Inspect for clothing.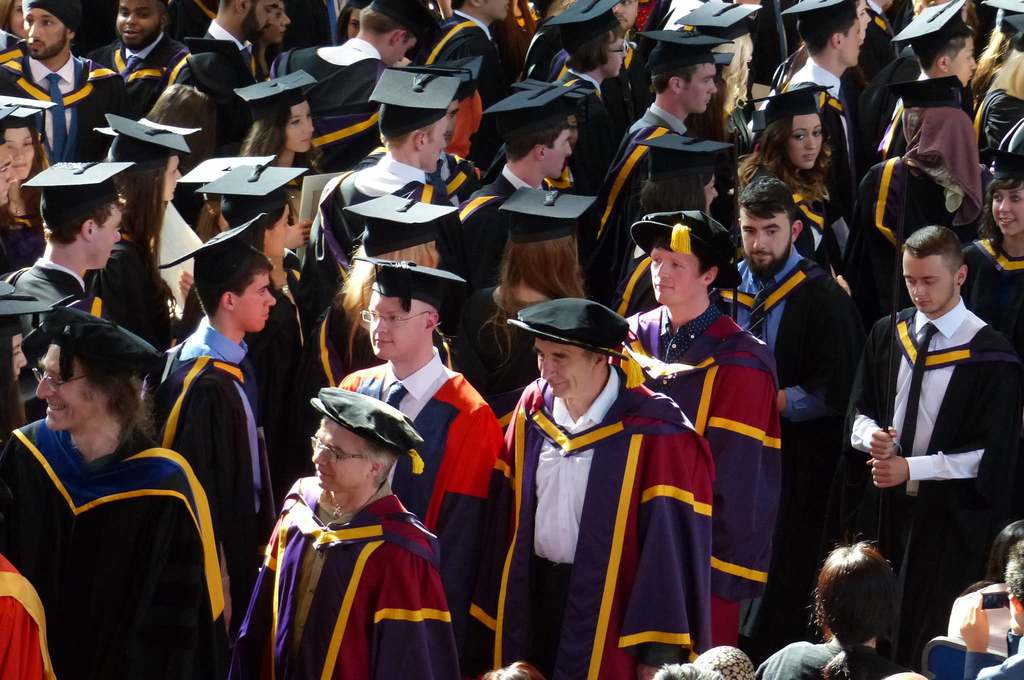
Inspection: bbox(246, 454, 457, 679).
